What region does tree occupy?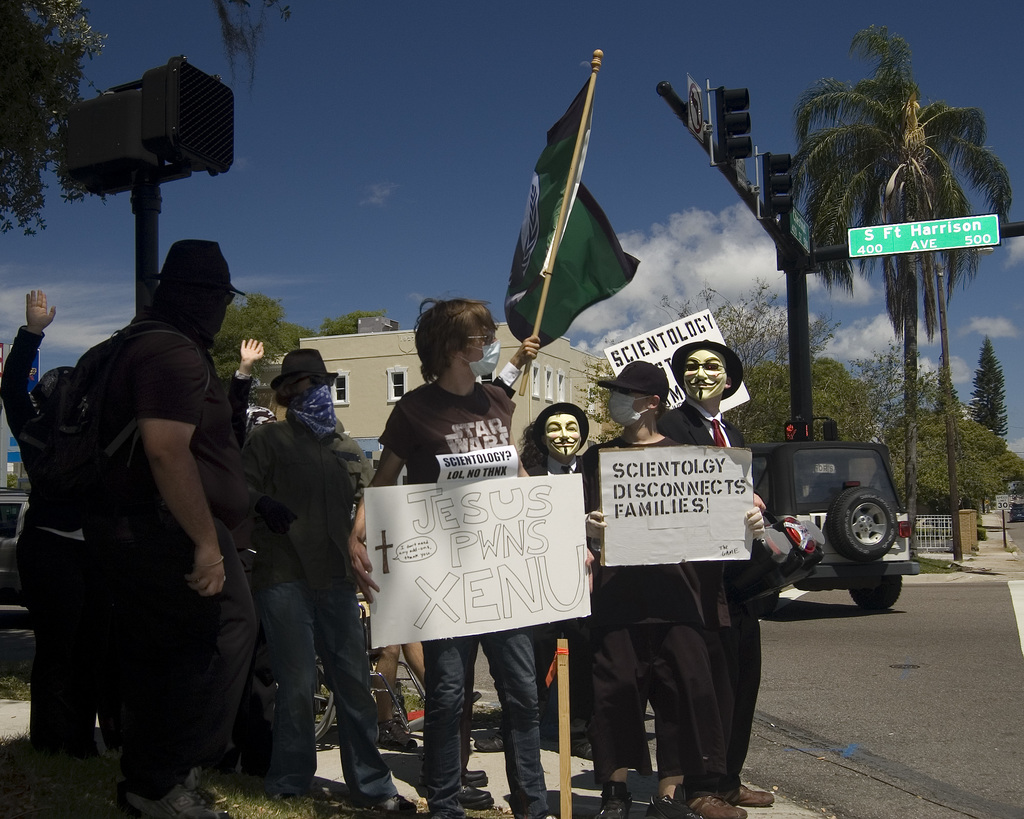
{"left": 205, "top": 294, "right": 311, "bottom": 397}.
